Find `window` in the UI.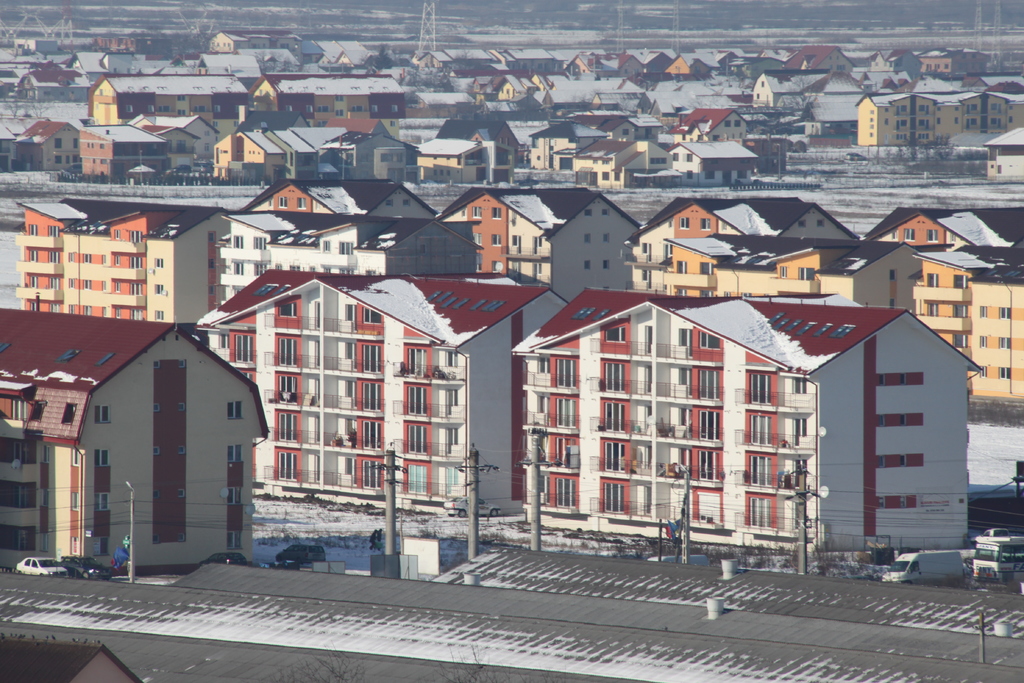
UI element at bbox(40, 443, 53, 463).
